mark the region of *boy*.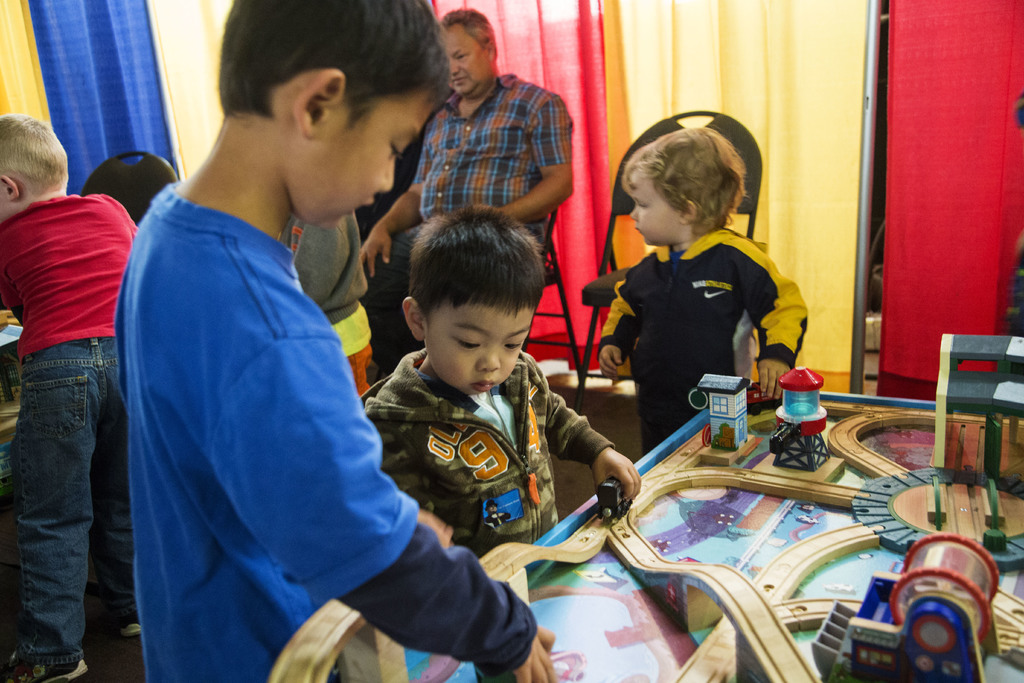
Region: (0, 112, 139, 682).
